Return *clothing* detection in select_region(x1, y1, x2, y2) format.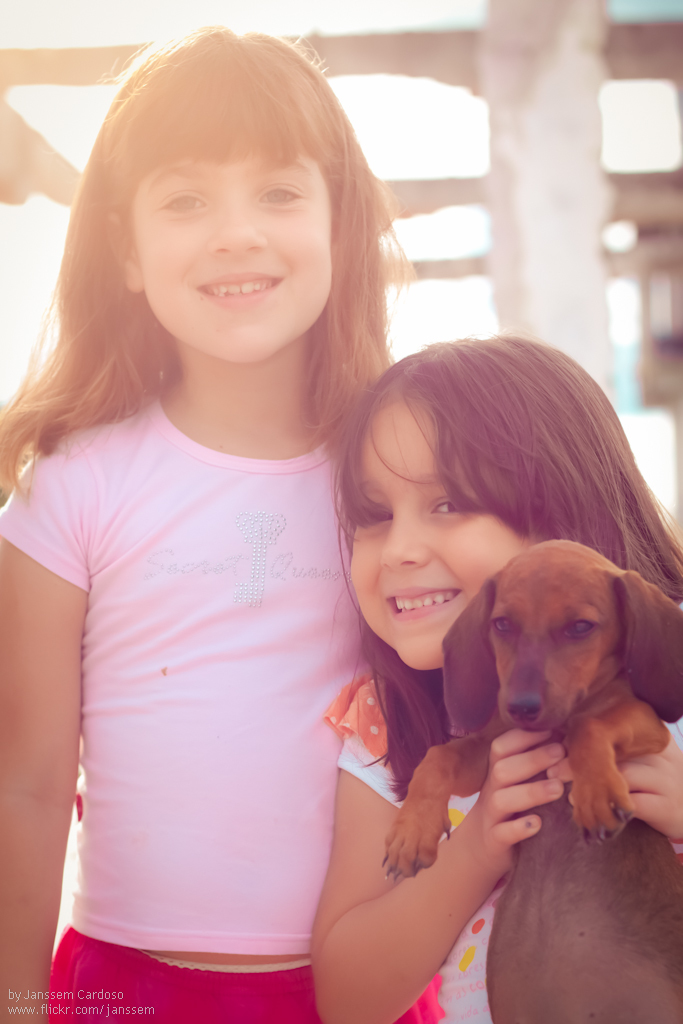
select_region(55, 324, 368, 991).
